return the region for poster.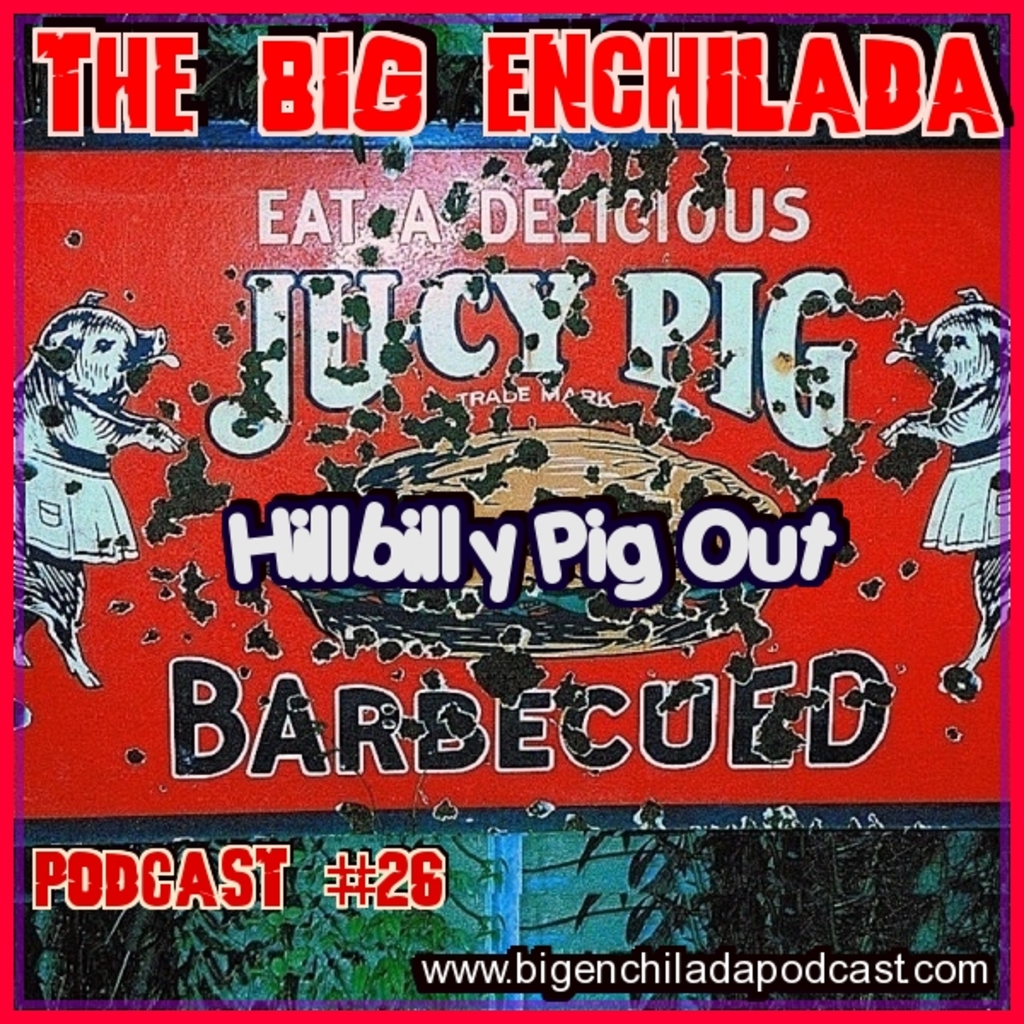
0, 3, 1021, 1021.
